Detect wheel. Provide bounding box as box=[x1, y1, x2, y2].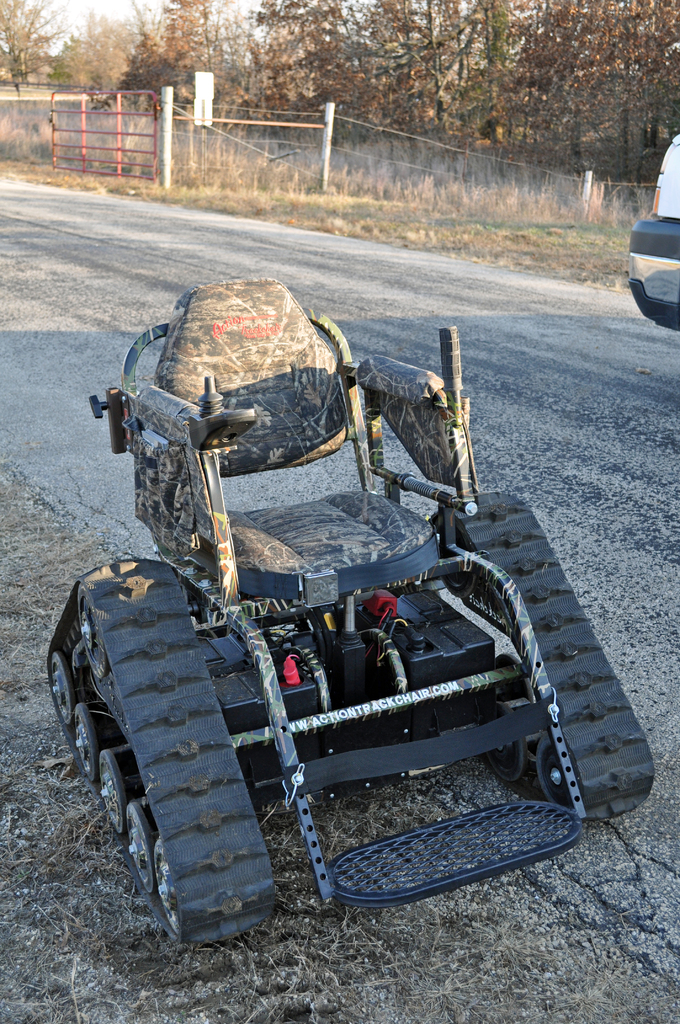
box=[485, 703, 521, 778].
